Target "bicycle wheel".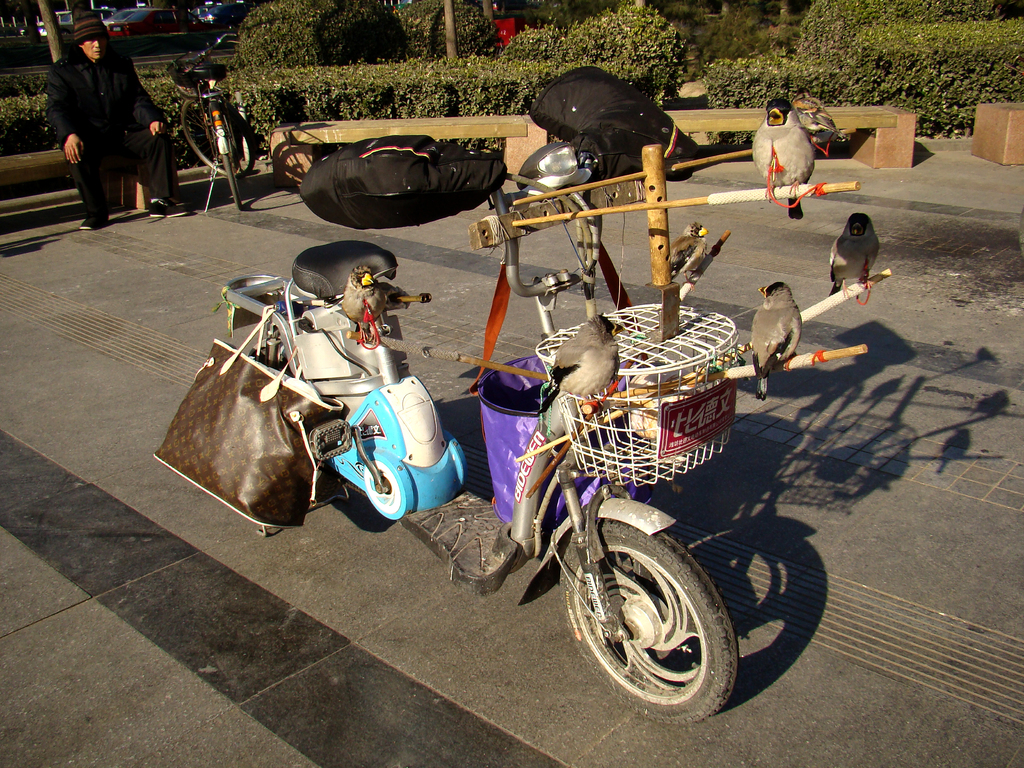
Target region: (180, 89, 257, 179).
